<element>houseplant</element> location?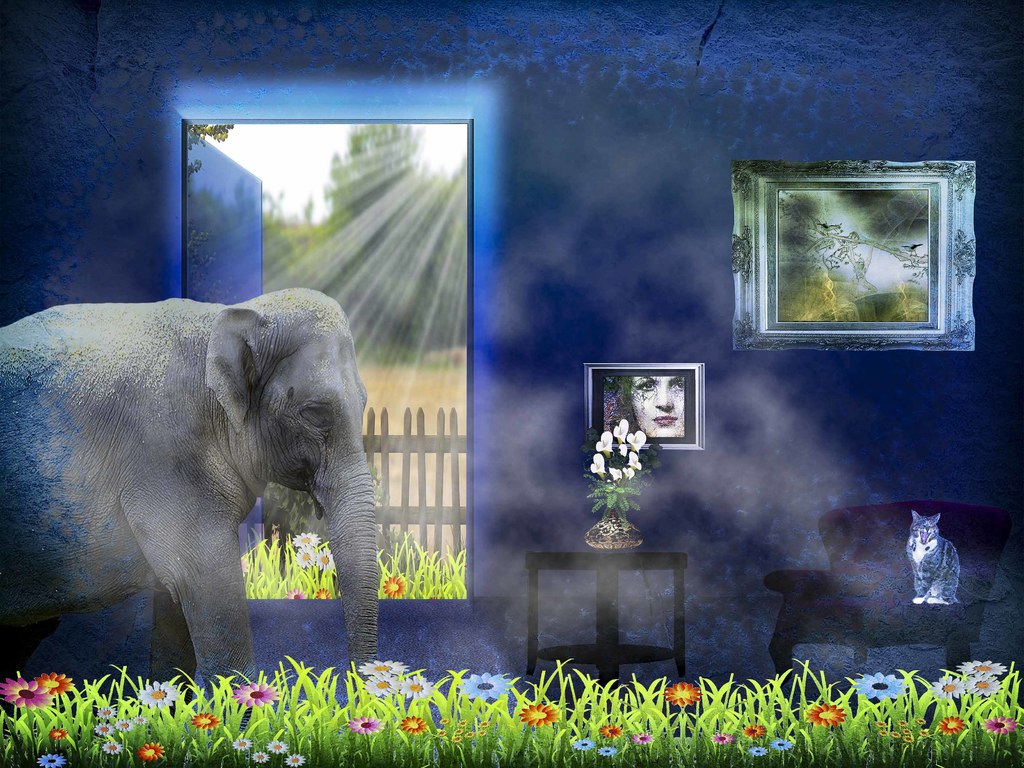
bbox=[582, 414, 656, 550]
